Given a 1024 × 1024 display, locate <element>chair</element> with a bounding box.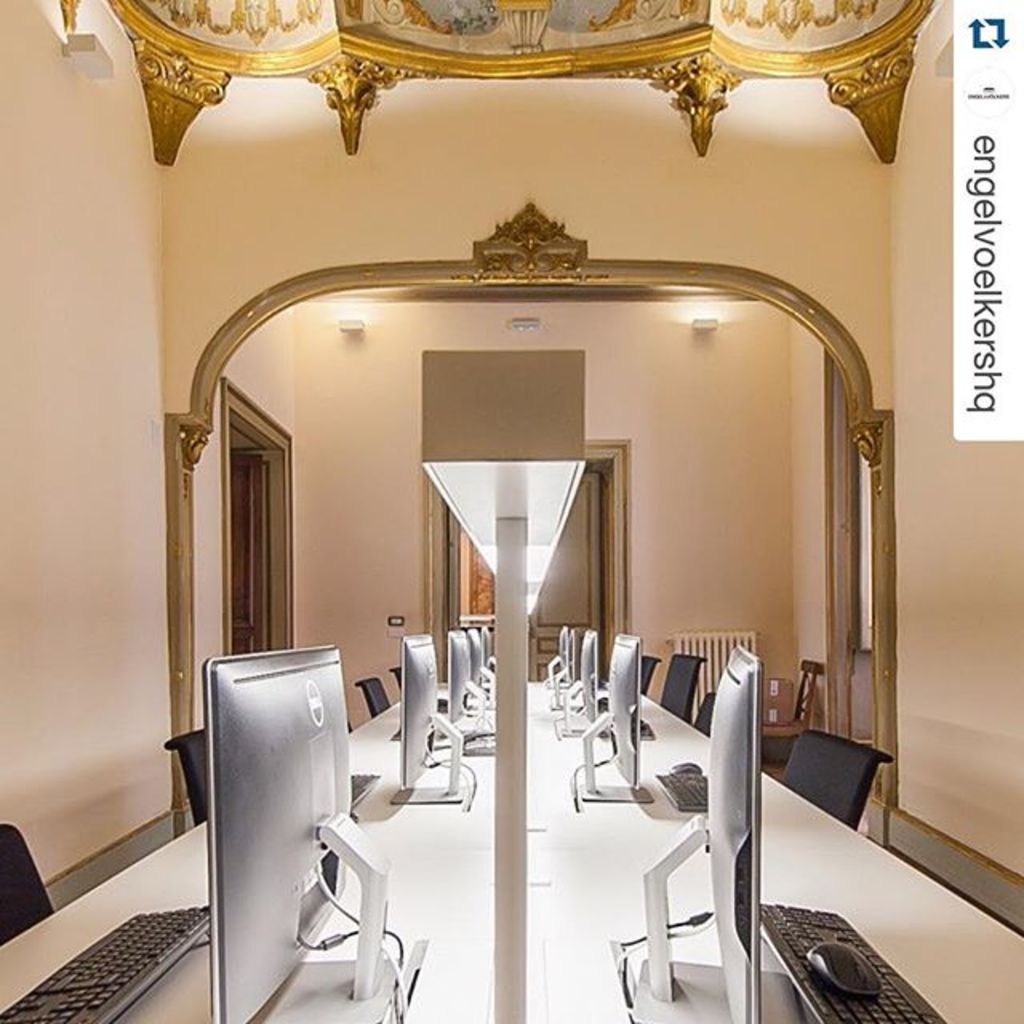
Located: <box>690,691,718,736</box>.
